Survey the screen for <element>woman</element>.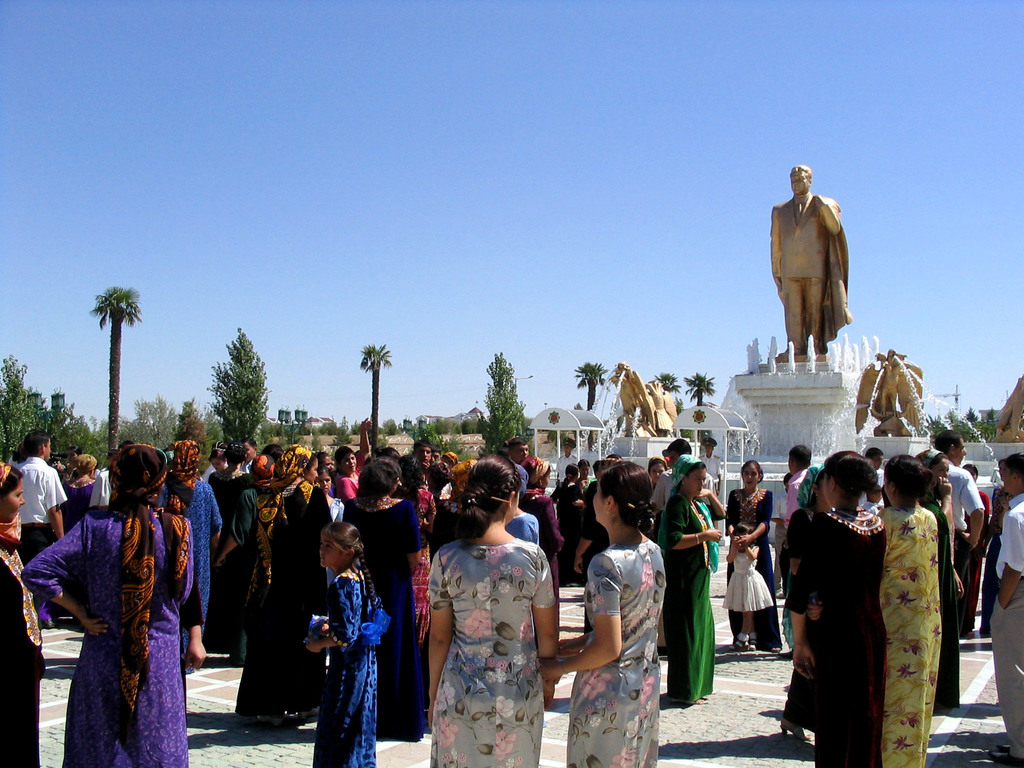
Survey found: left=723, top=463, right=787, bottom=652.
